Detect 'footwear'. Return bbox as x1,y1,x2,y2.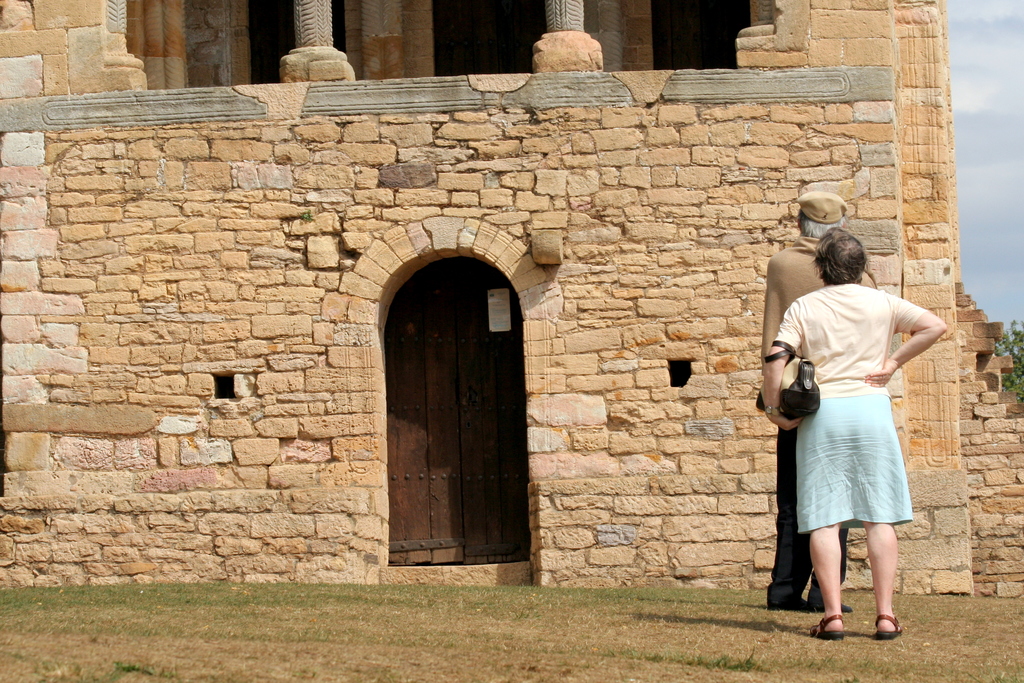
874,611,905,638.
